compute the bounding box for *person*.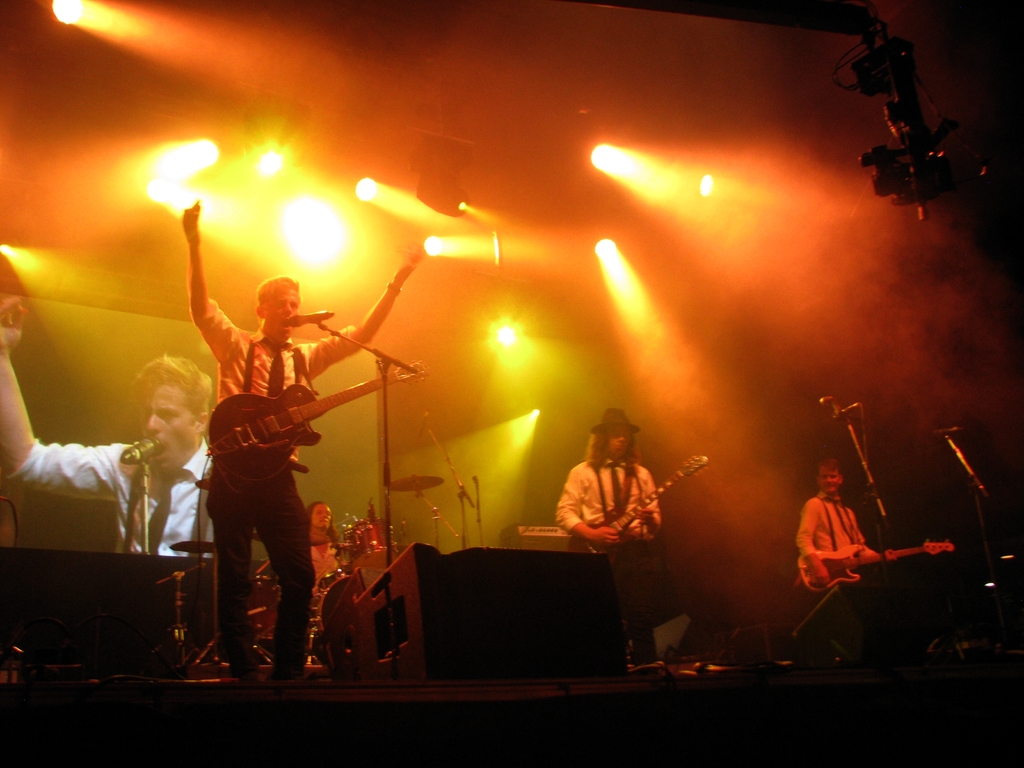
bbox(795, 456, 865, 581).
